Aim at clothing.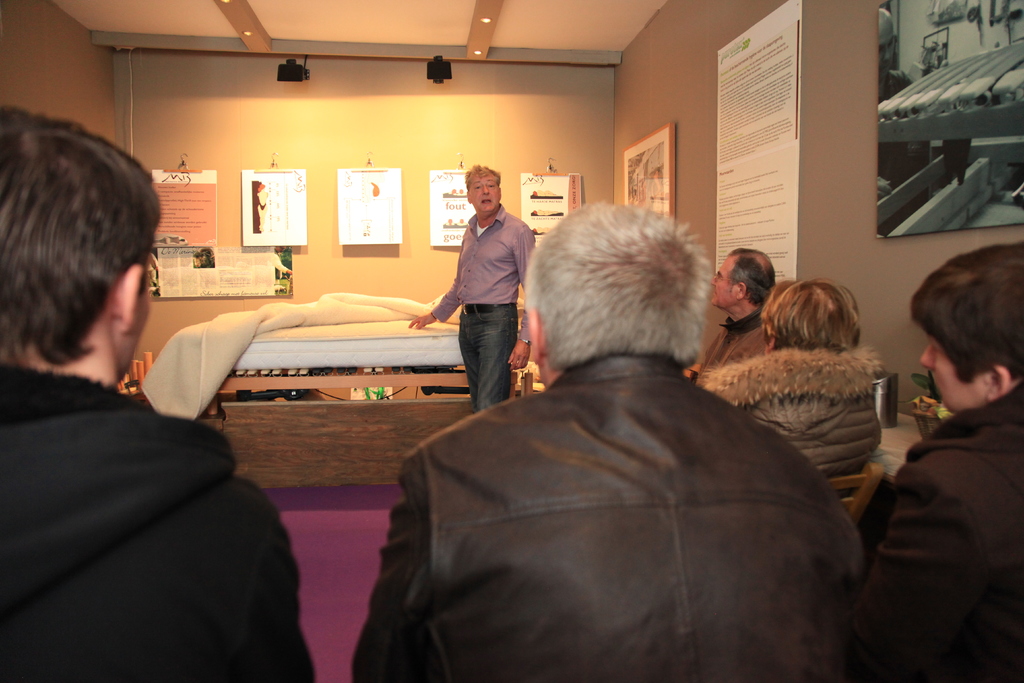
Aimed at rect(3, 365, 304, 682).
